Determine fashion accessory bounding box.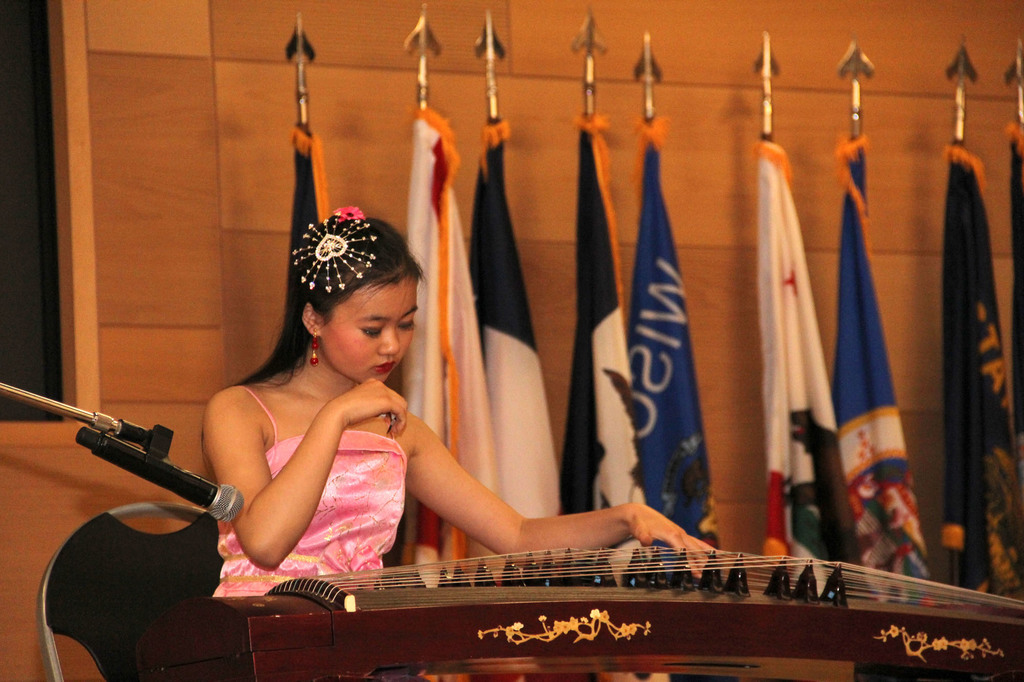
Determined: <region>314, 334, 319, 364</region>.
